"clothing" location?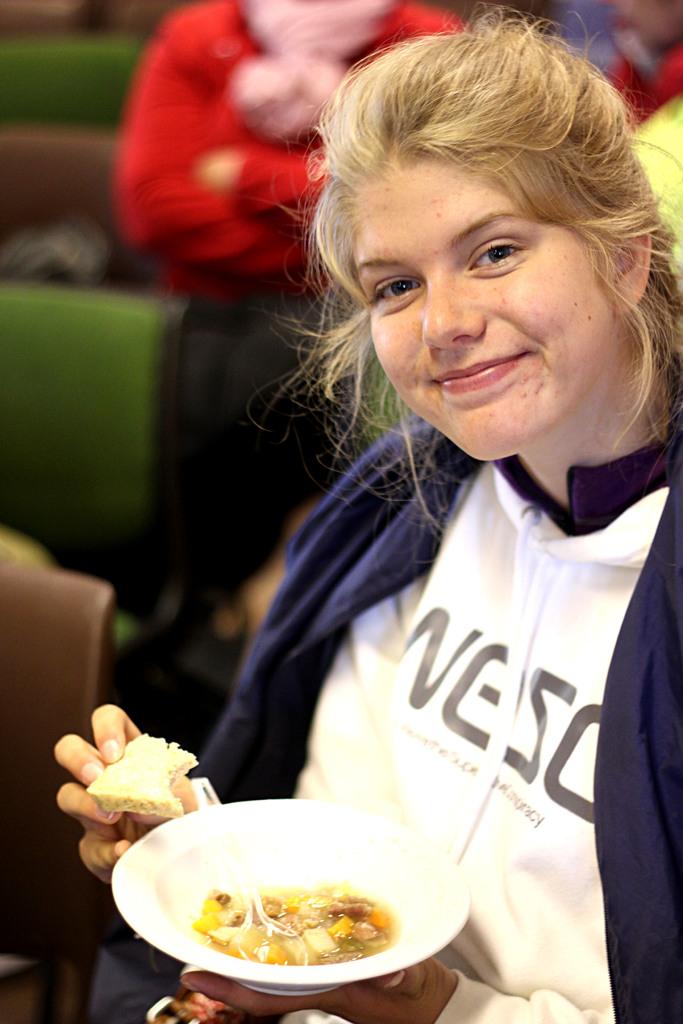
[158,246,662,999]
